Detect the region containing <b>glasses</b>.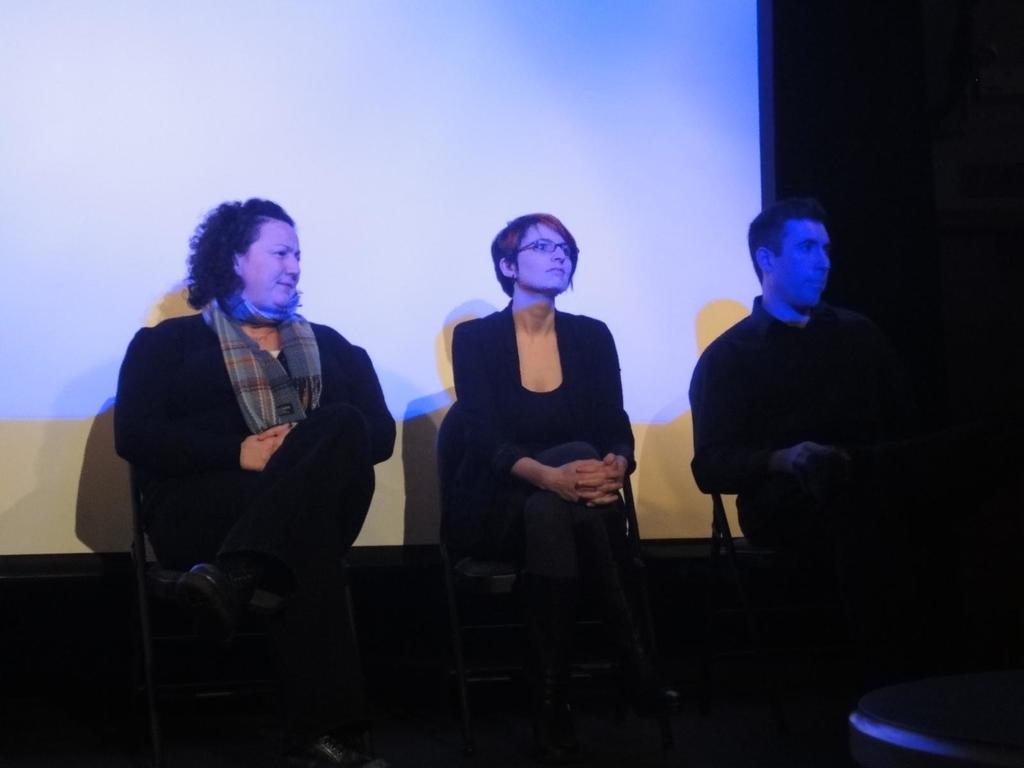
rect(514, 234, 577, 258).
